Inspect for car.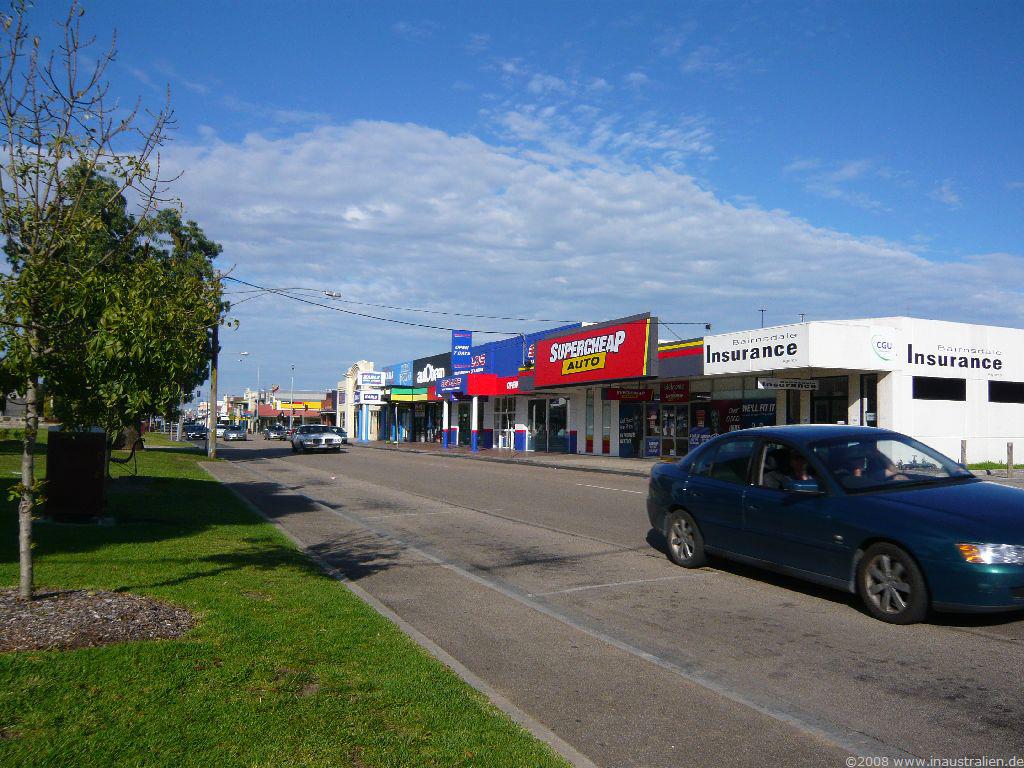
Inspection: <box>216,422,251,443</box>.
